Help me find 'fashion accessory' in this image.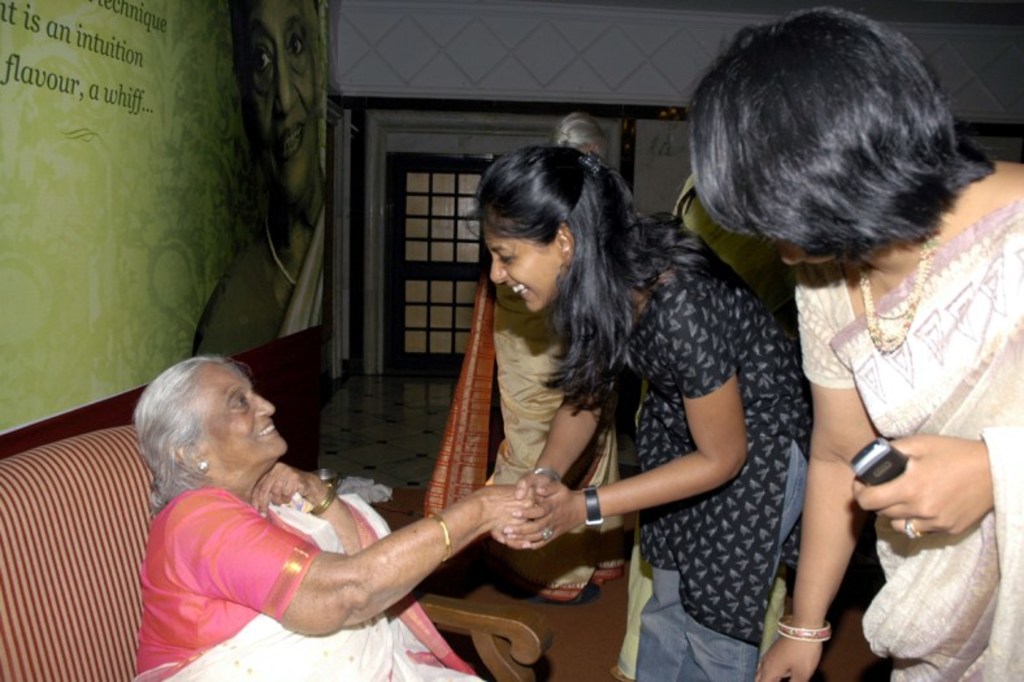
Found it: 902,518,925,544.
